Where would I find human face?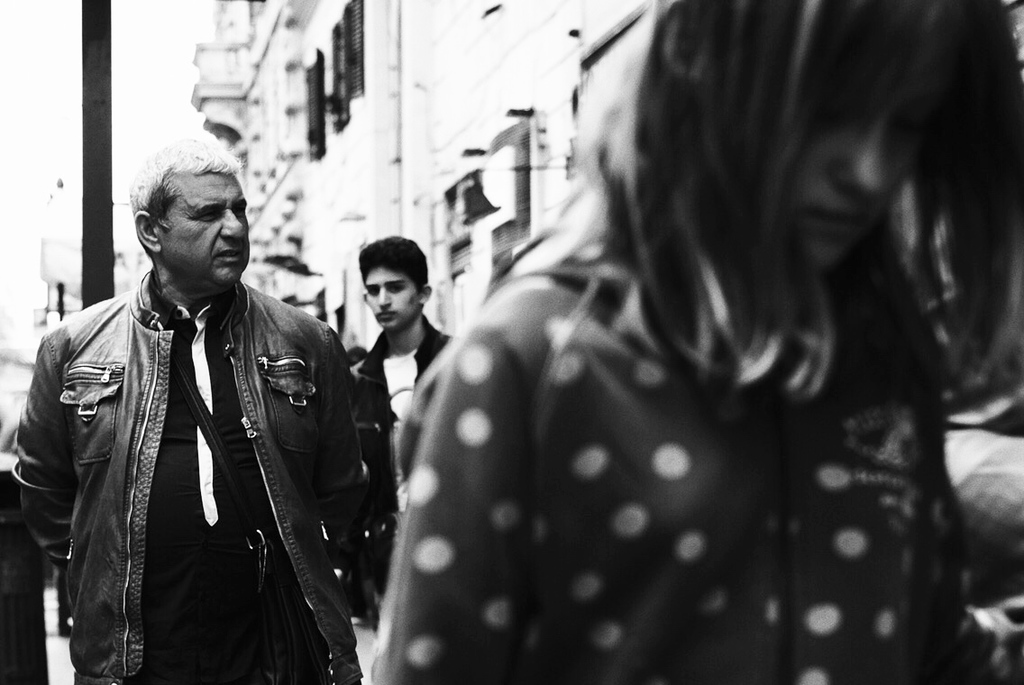
At x1=158 y1=174 x2=251 y2=288.
